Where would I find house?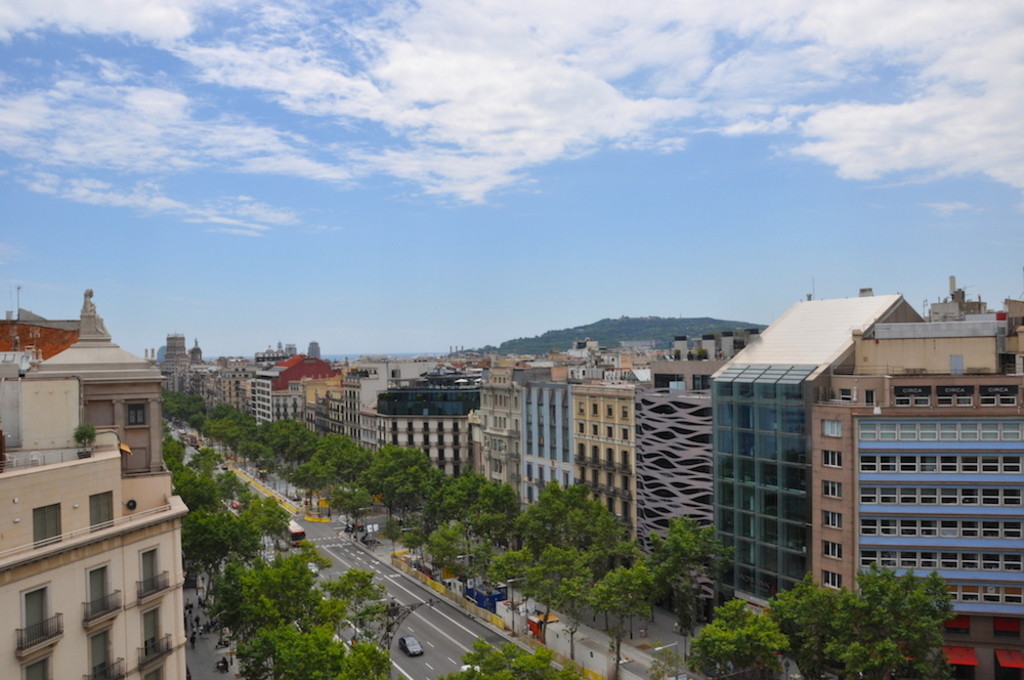
At BBox(221, 357, 256, 415).
